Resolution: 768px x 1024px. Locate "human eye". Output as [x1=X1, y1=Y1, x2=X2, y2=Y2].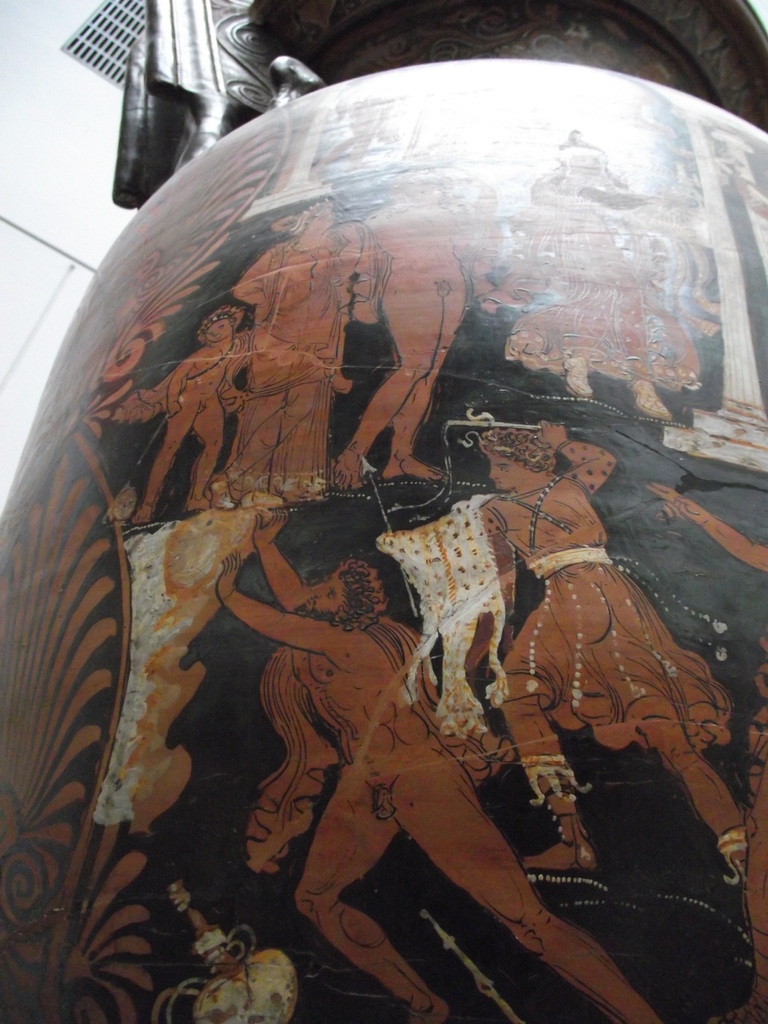
[x1=495, y1=462, x2=508, y2=473].
